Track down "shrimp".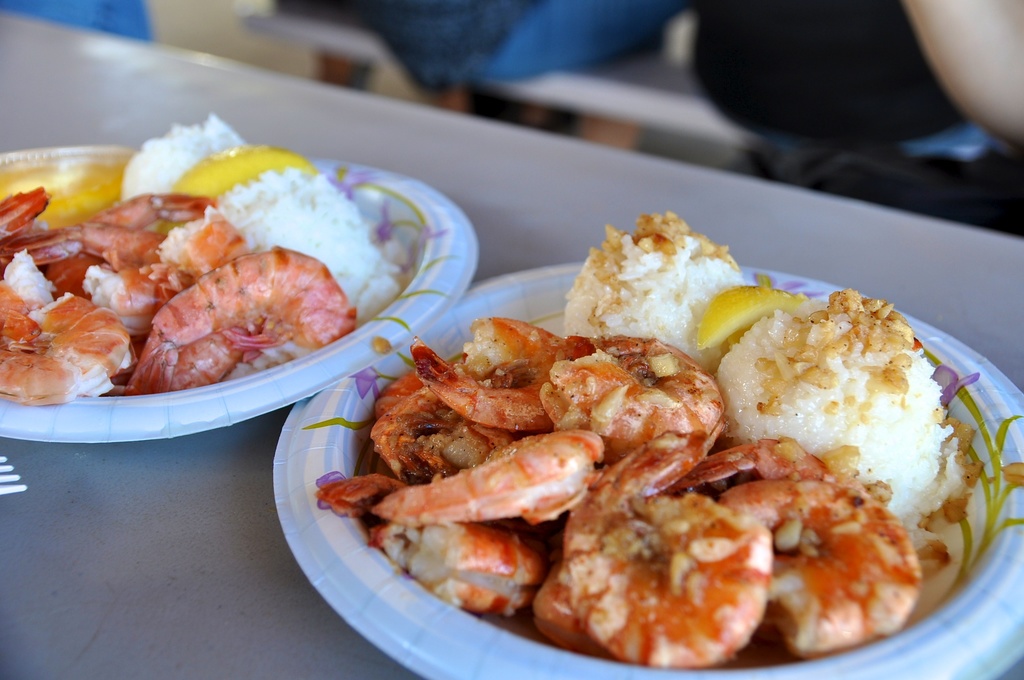
Tracked to [x1=360, y1=376, x2=525, y2=479].
